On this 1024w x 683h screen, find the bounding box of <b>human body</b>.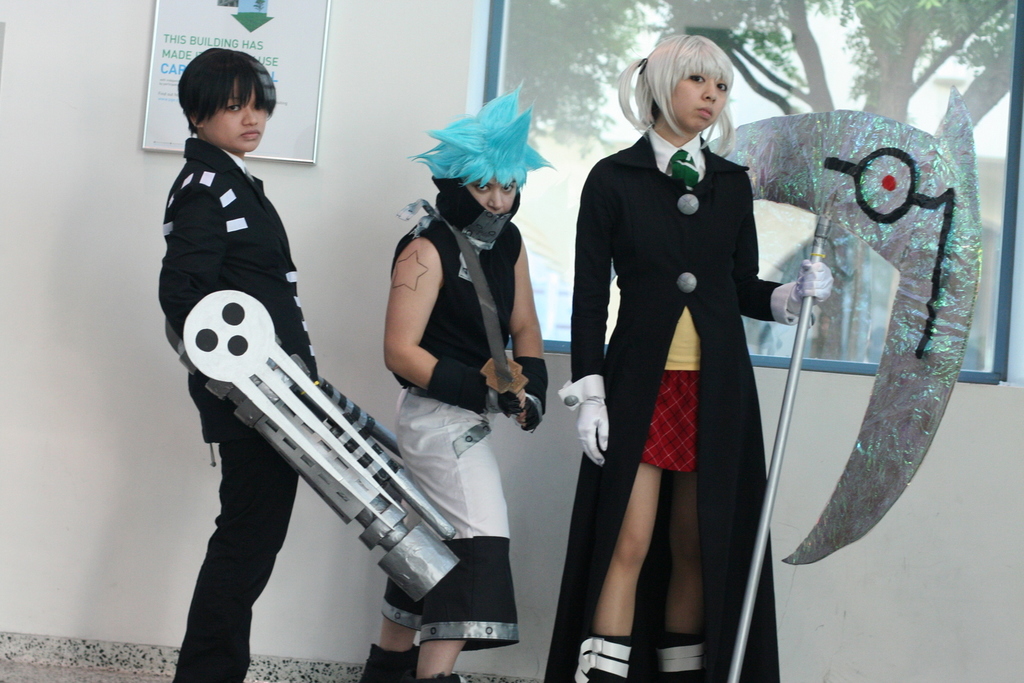
Bounding box: [155,44,403,682].
